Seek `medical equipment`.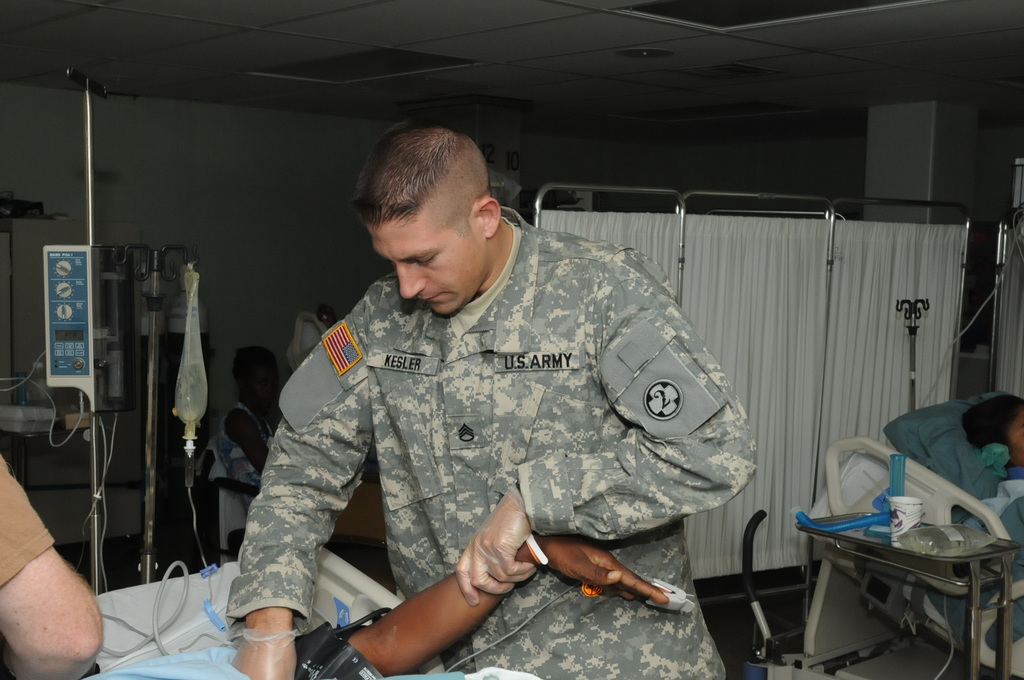
(x1=65, y1=403, x2=115, y2=588).
